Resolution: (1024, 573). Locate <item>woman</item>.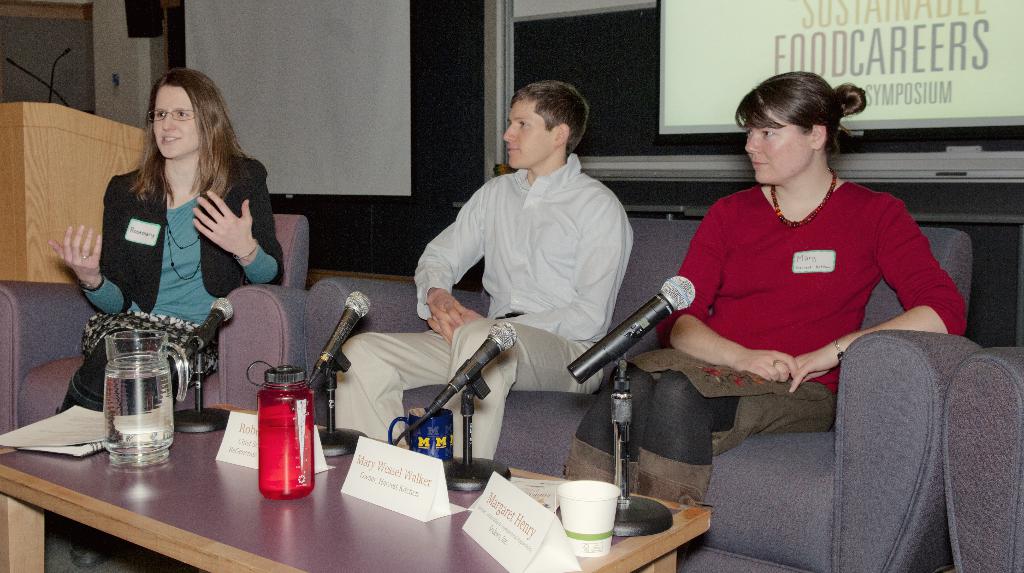
pyautogui.locateOnScreen(563, 70, 966, 506).
